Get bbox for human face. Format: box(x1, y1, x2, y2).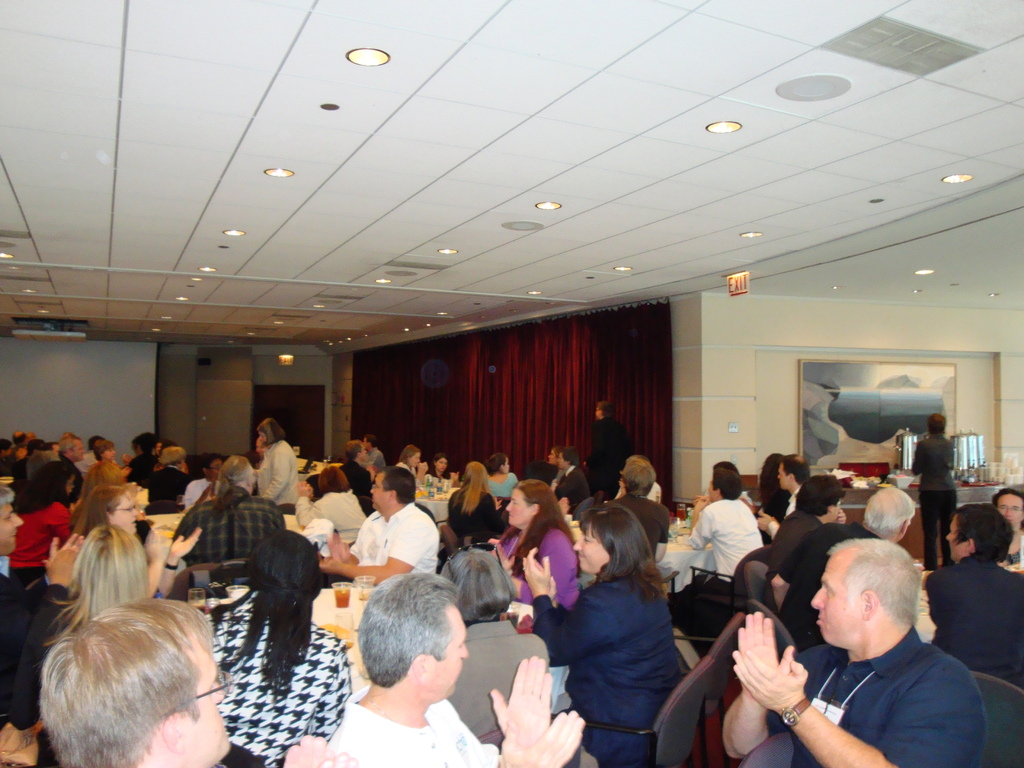
box(0, 504, 21, 551).
